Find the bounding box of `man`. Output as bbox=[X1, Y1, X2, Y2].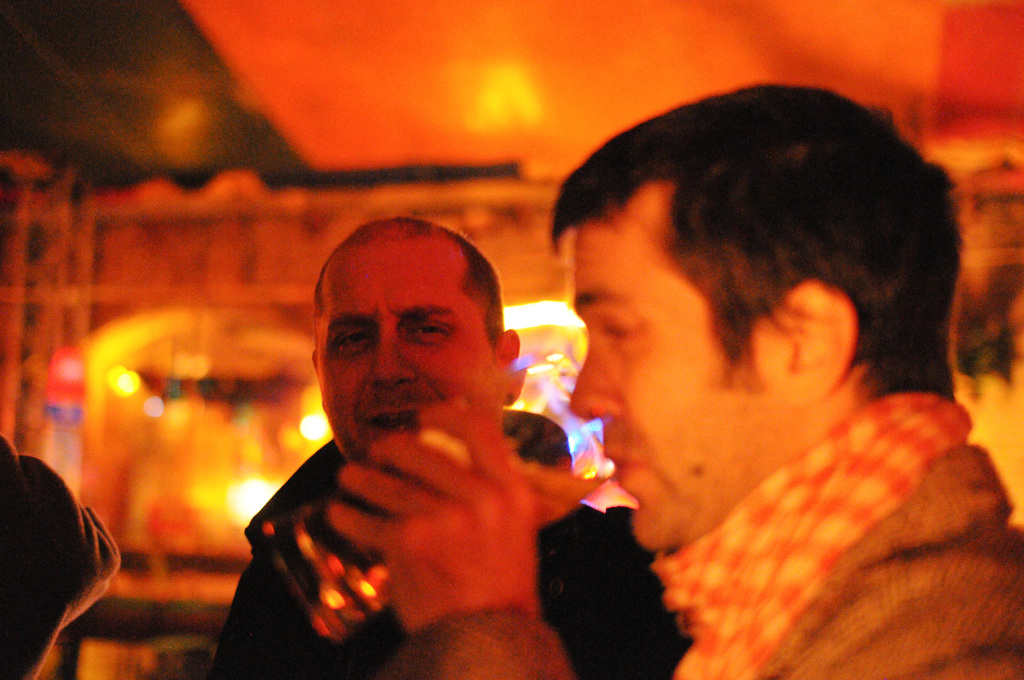
bbox=[329, 86, 1010, 679].
